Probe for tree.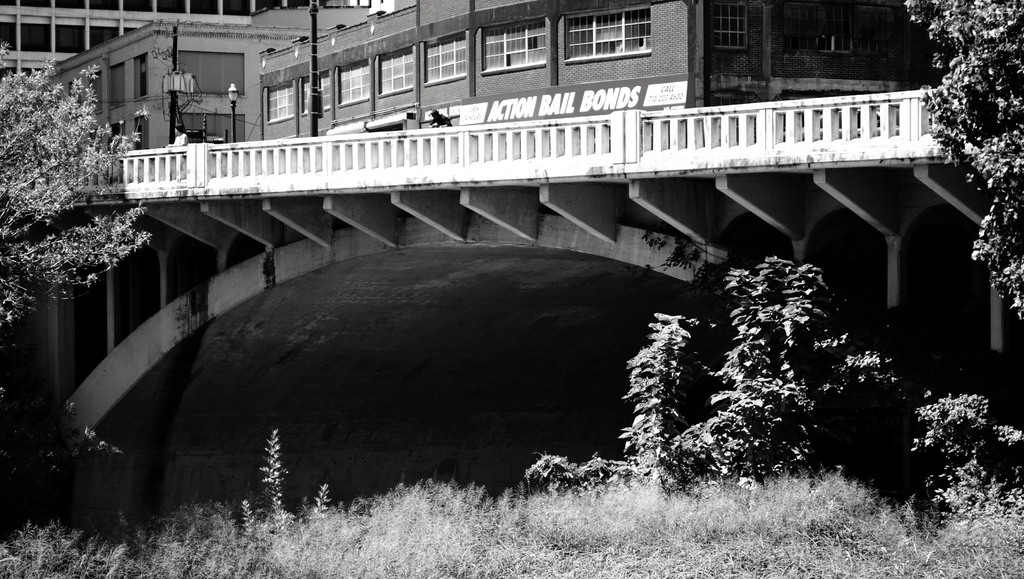
Probe result: <box>620,308,706,507</box>.
